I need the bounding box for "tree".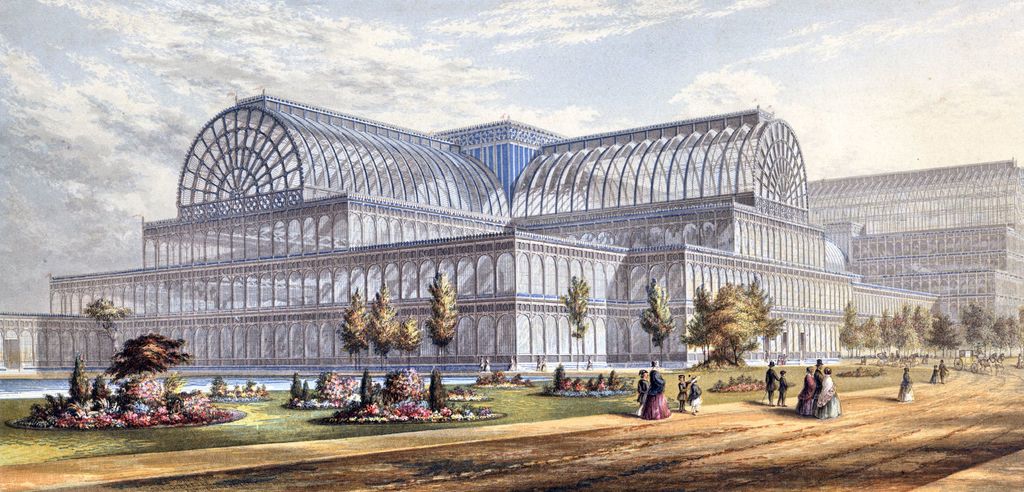
Here it is: x1=563, y1=277, x2=593, y2=366.
